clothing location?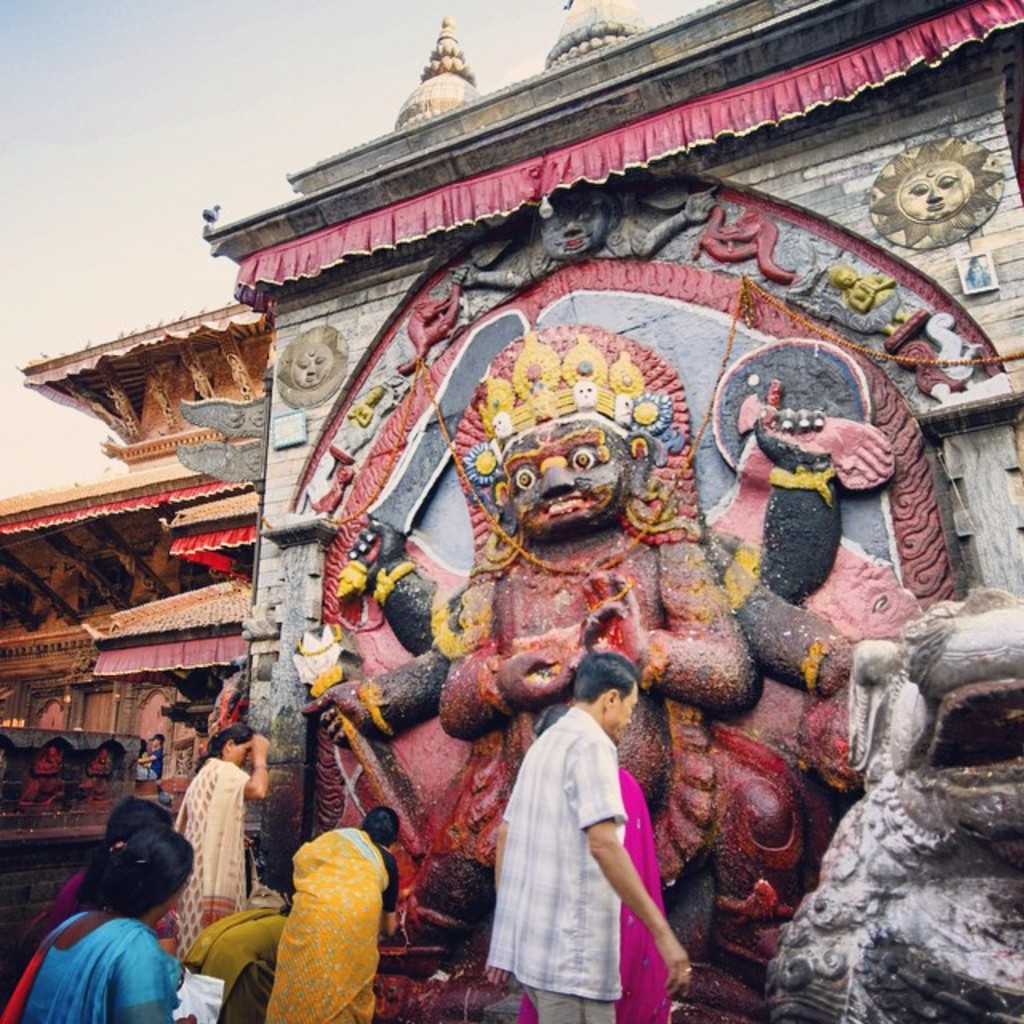
171, 752, 246, 957
